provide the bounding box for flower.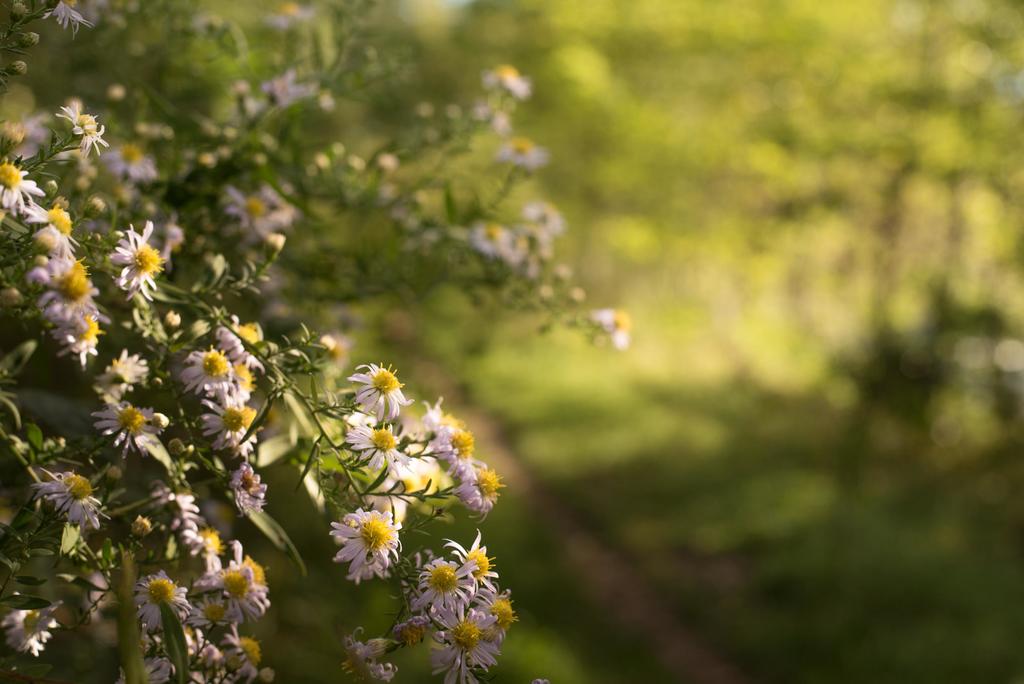
(left=28, top=466, right=111, bottom=532).
